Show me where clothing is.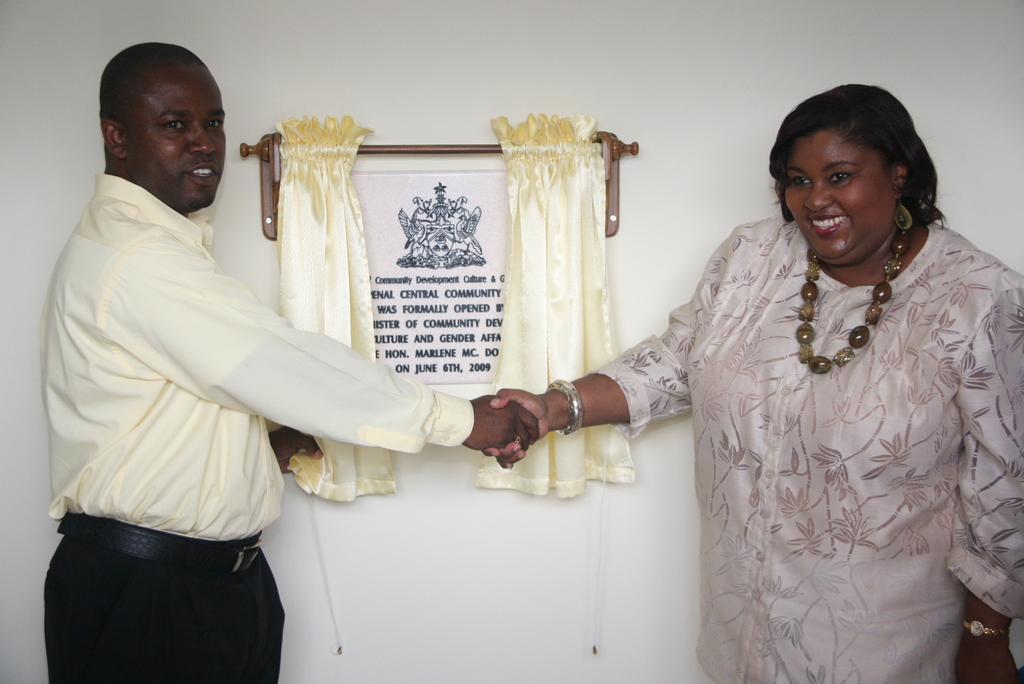
clothing is at 43:172:478:683.
